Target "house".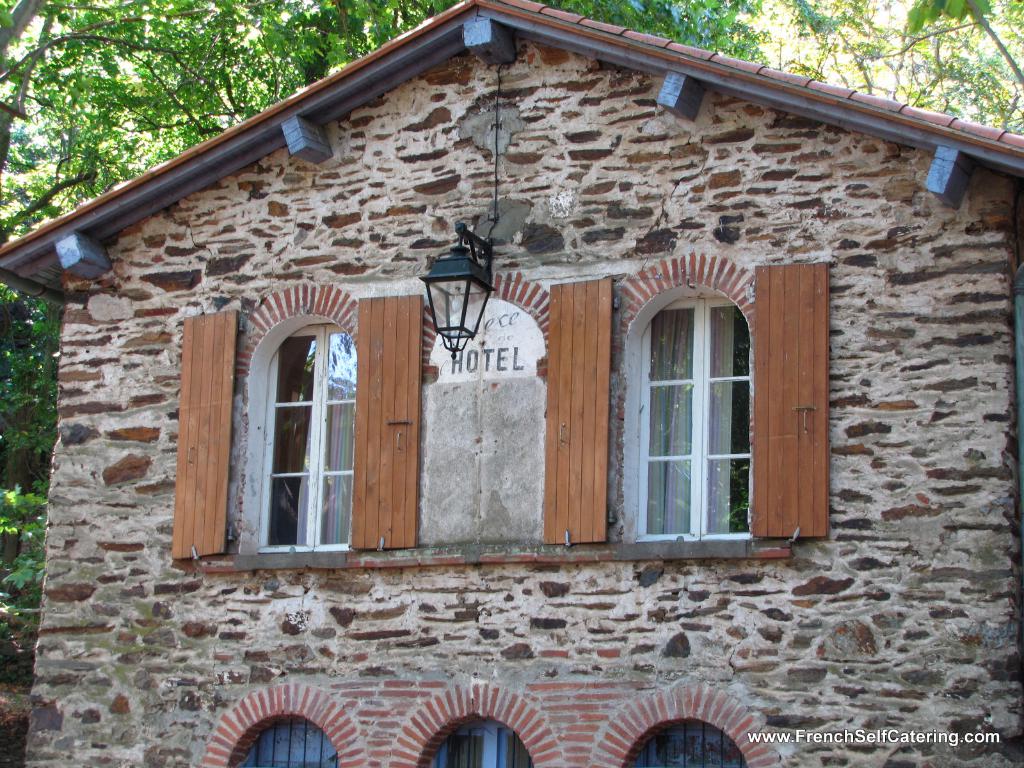
Target region: {"left": 58, "top": 0, "right": 988, "bottom": 726}.
